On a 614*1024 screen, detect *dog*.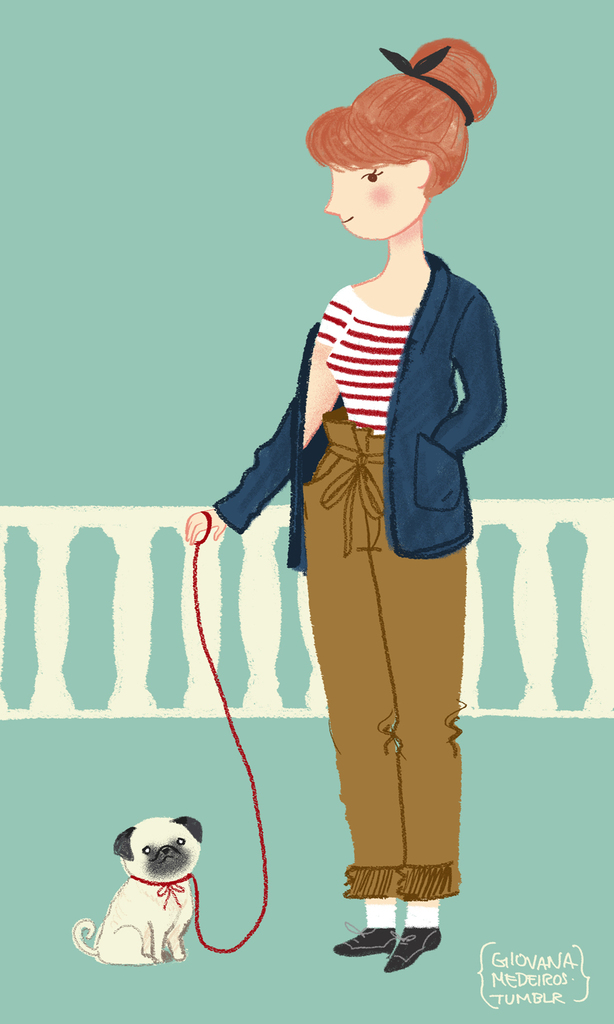
<region>74, 816, 226, 965</region>.
